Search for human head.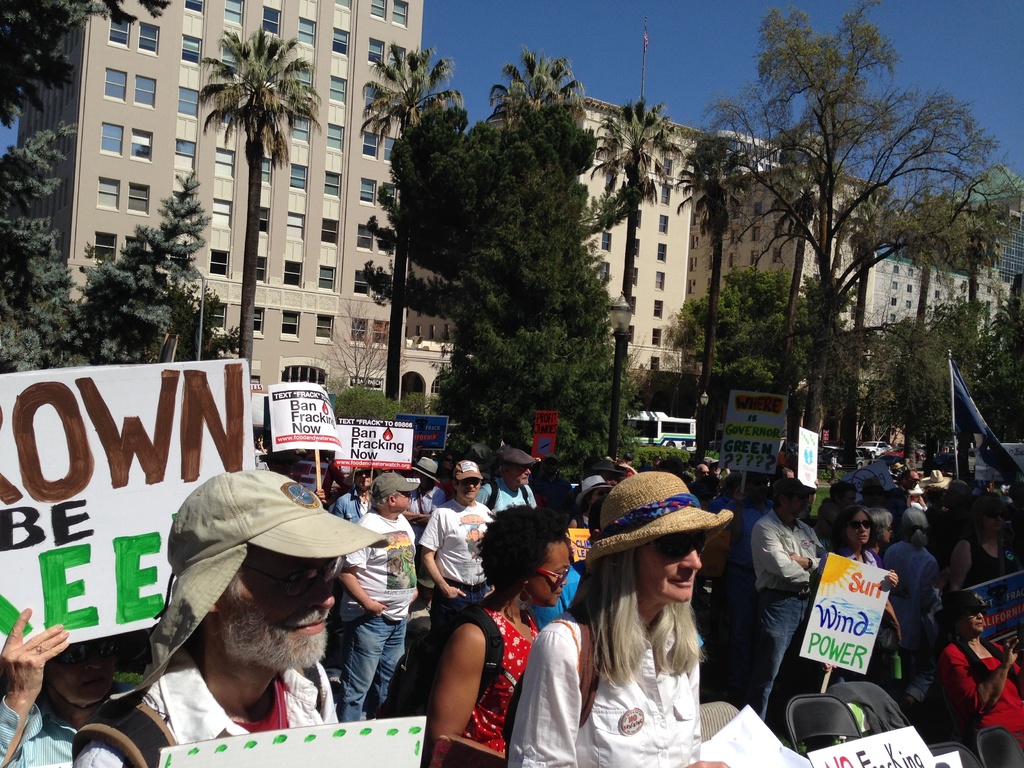
Found at crop(354, 468, 375, 490).
